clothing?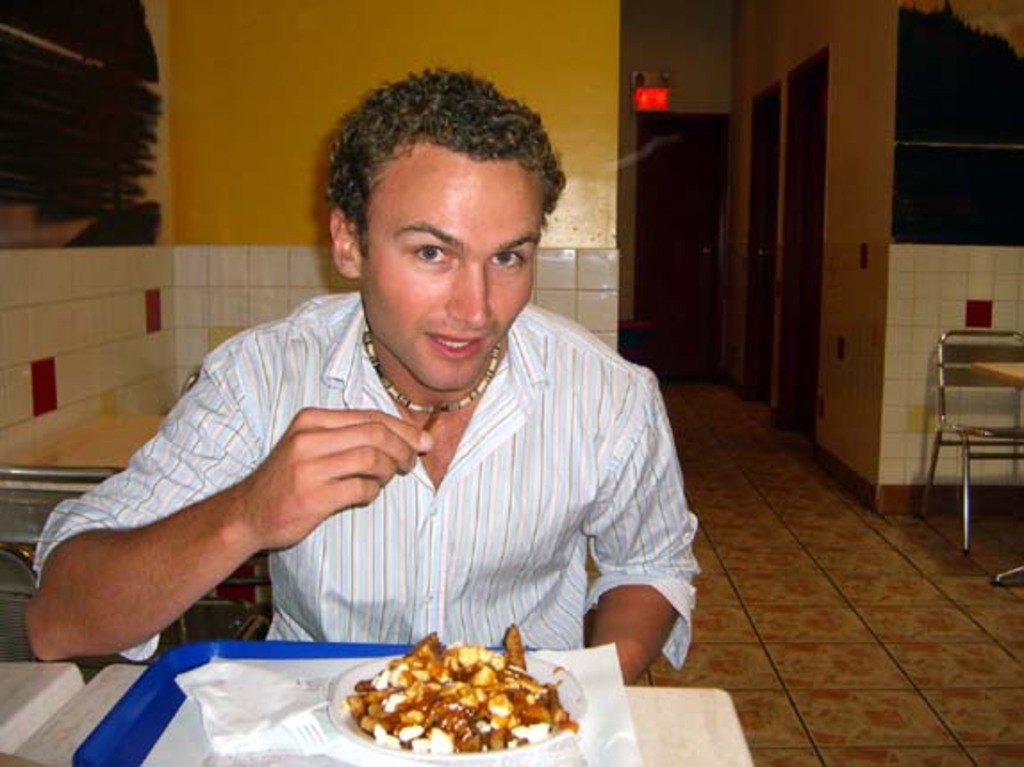
select_region(107, 275, 708, 669)
